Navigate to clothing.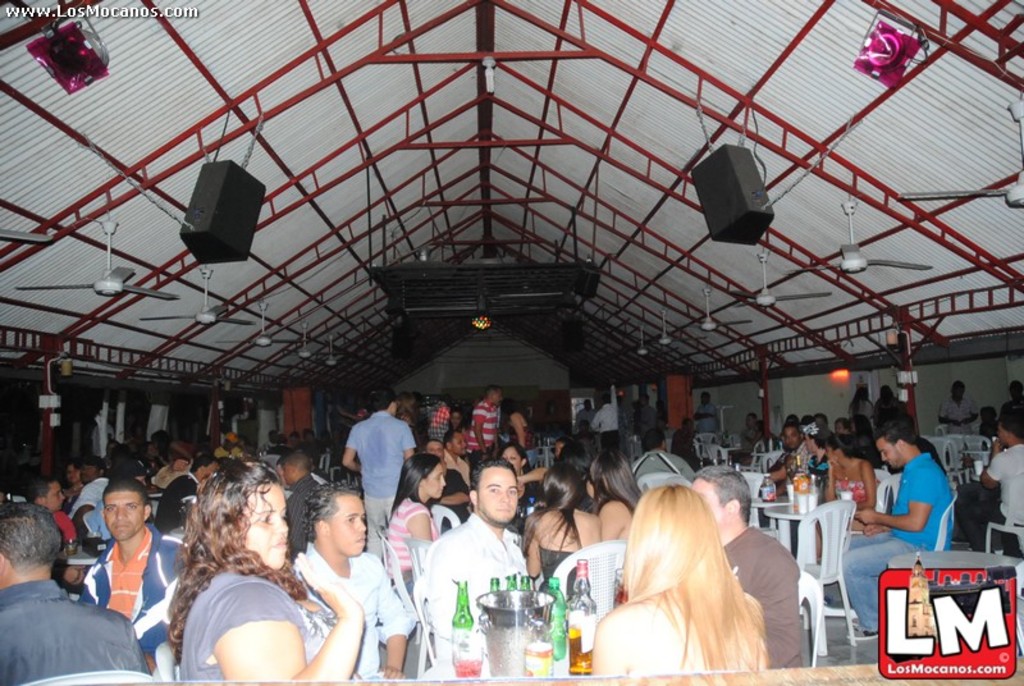
Navigation target: [x1=333, y1=411, x2=416, y2=548].
